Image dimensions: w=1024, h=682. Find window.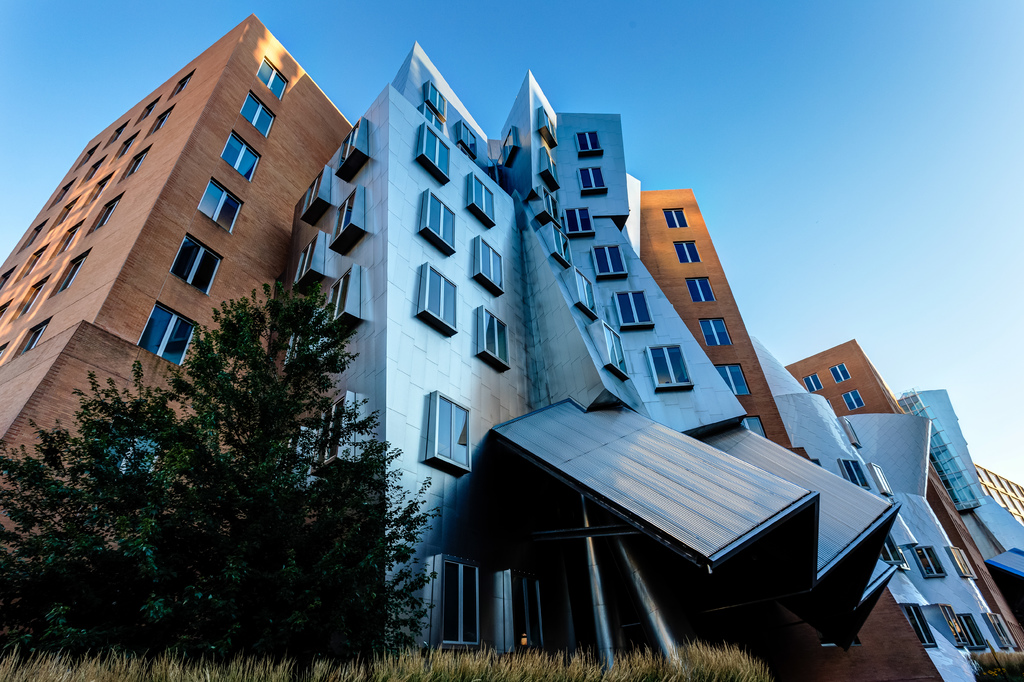
{"left": 328, "top": 269, "right": 349, "bottom": 325}.
